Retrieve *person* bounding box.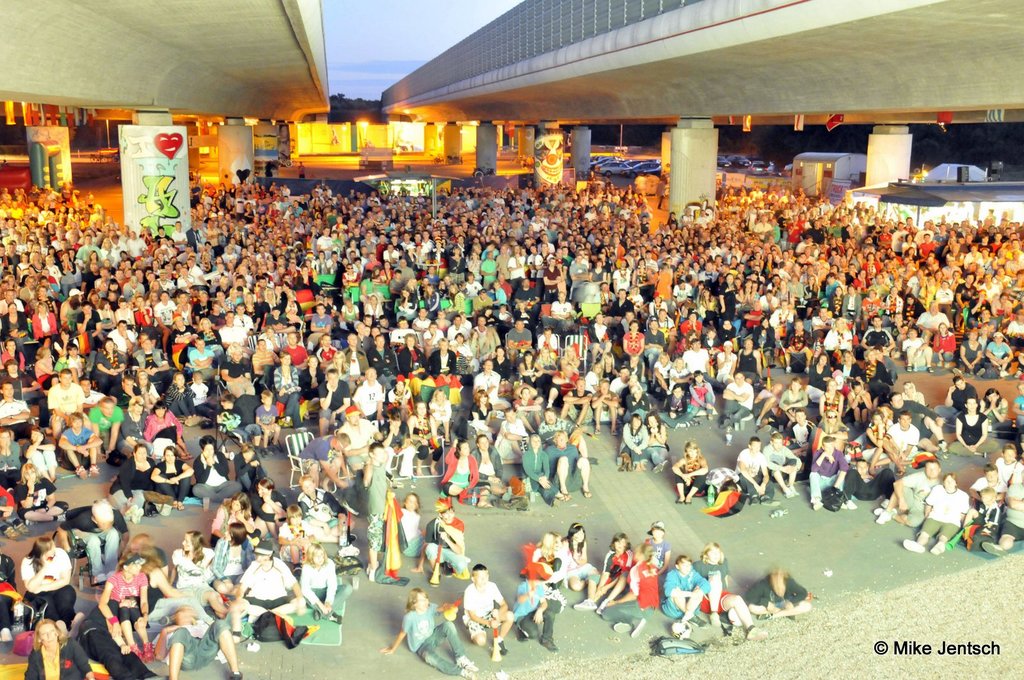
Bounding box: crop(560, 377, 592, 425).
